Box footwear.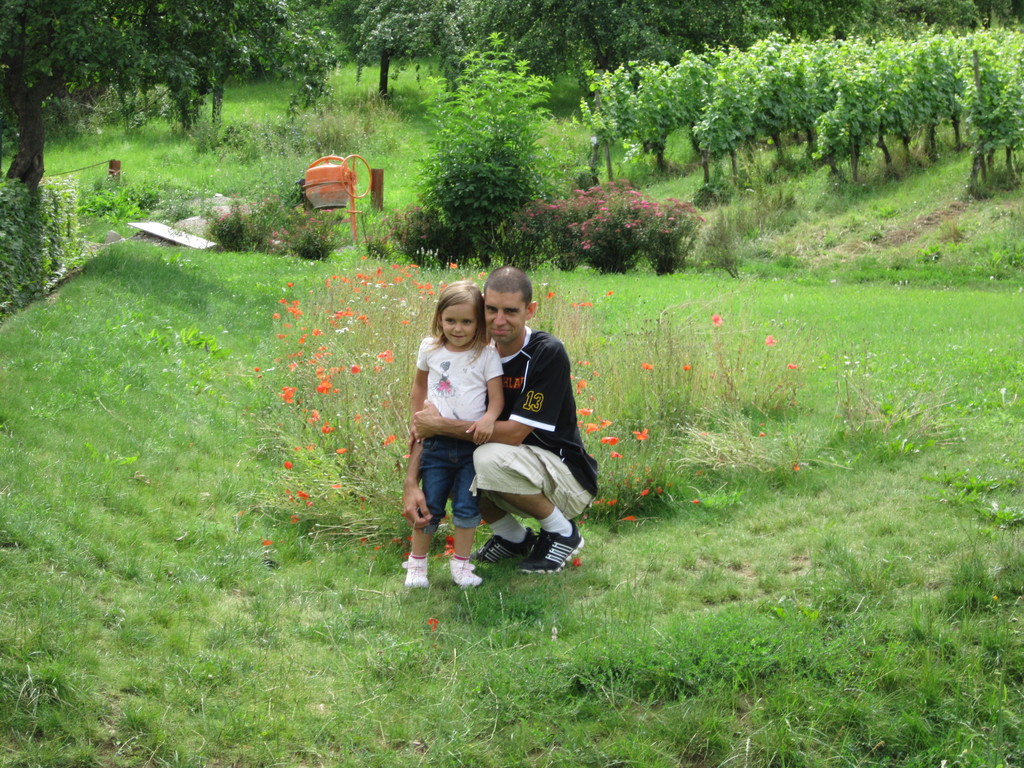
402 561 429 589.
